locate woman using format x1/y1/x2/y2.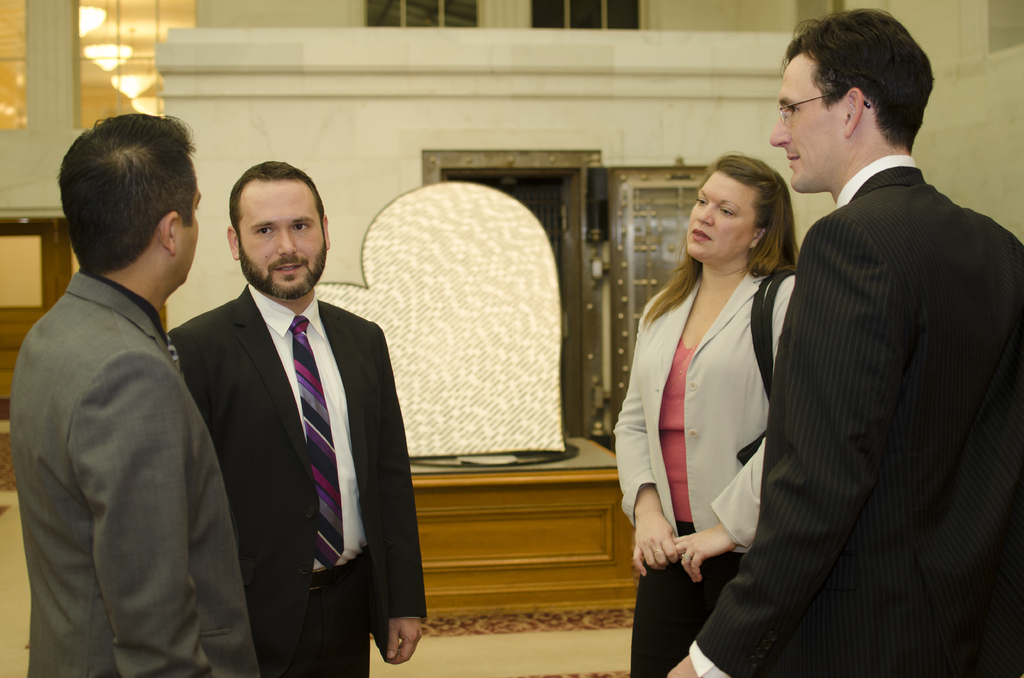
616/155/803/652.
